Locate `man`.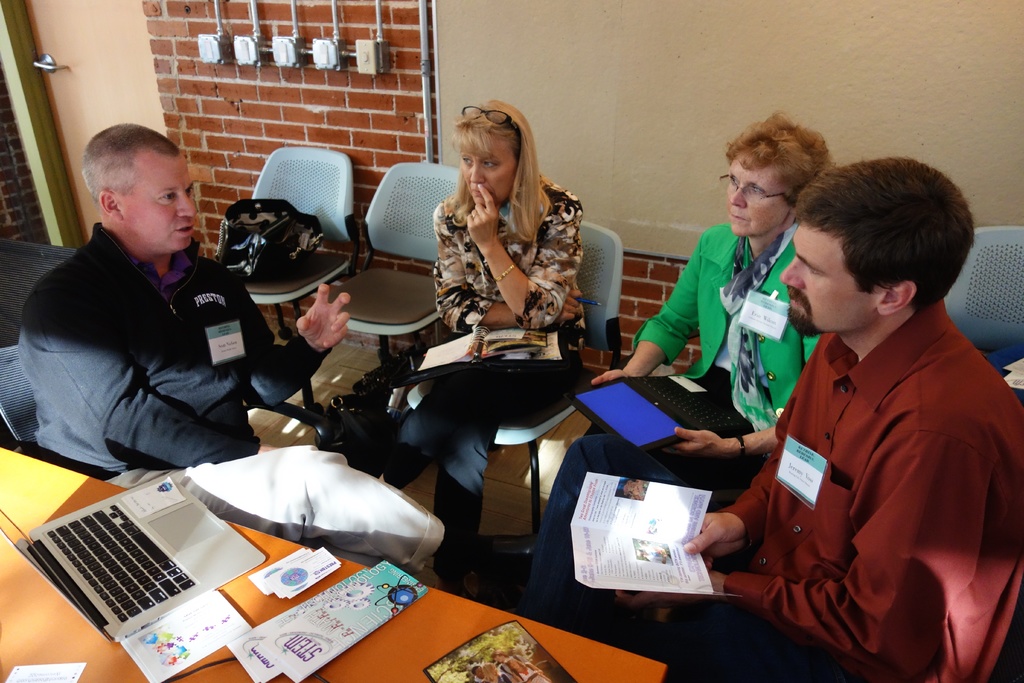
Bounding box: (698,134,1010,682).
